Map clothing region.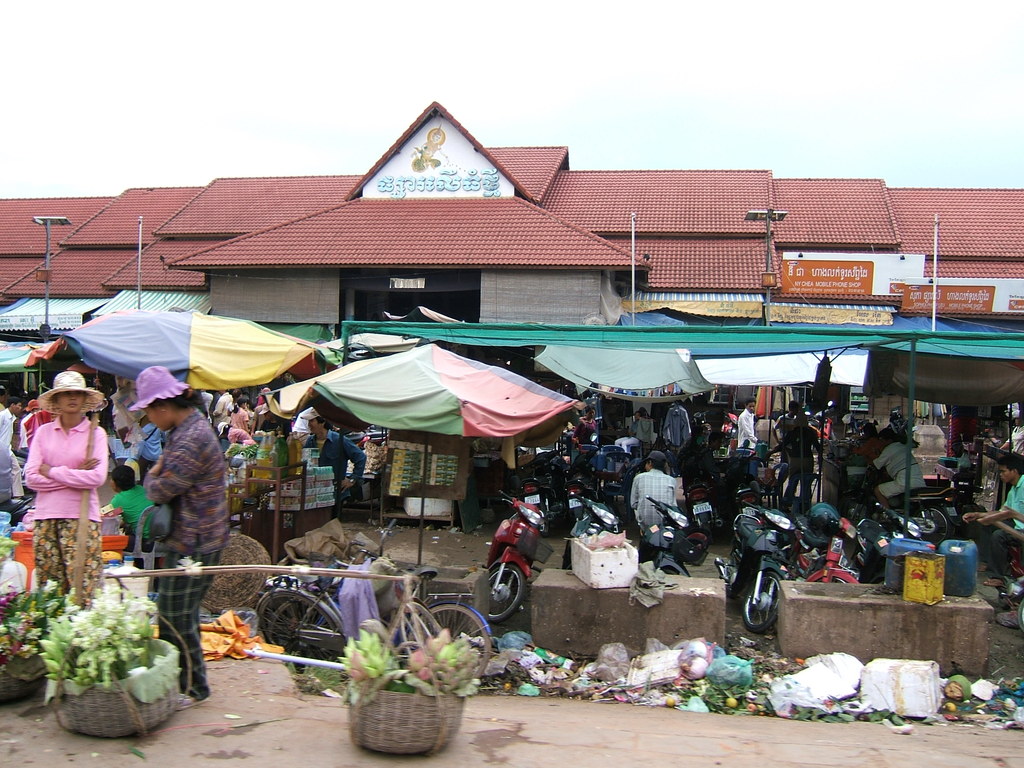
Mapped to 307, 423, 378, 504.
